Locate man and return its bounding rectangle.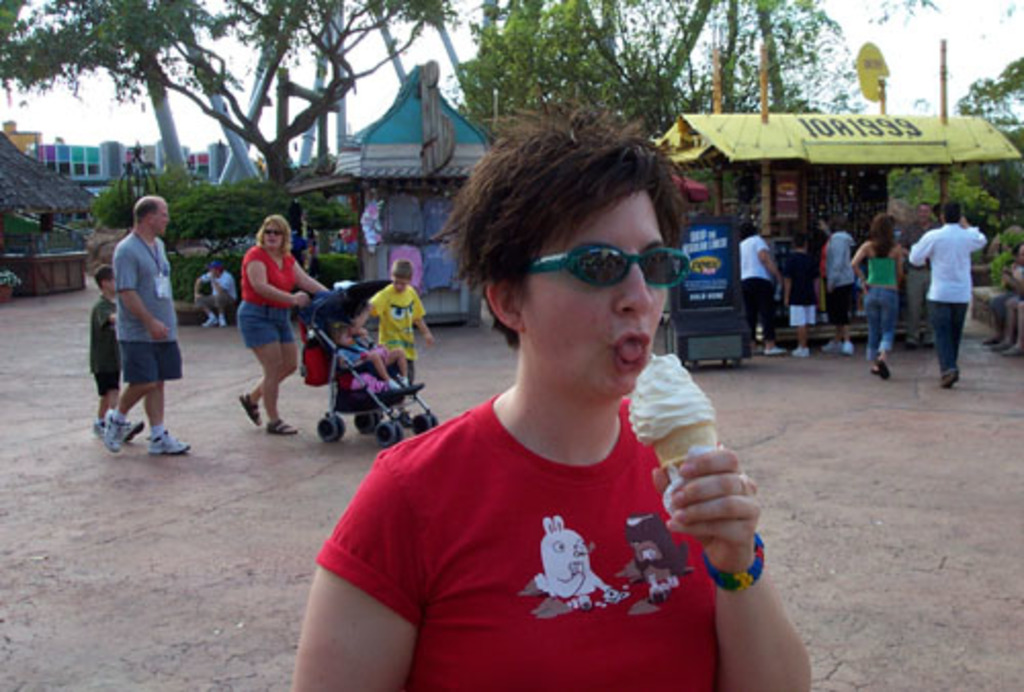
[86,188,190,465].
